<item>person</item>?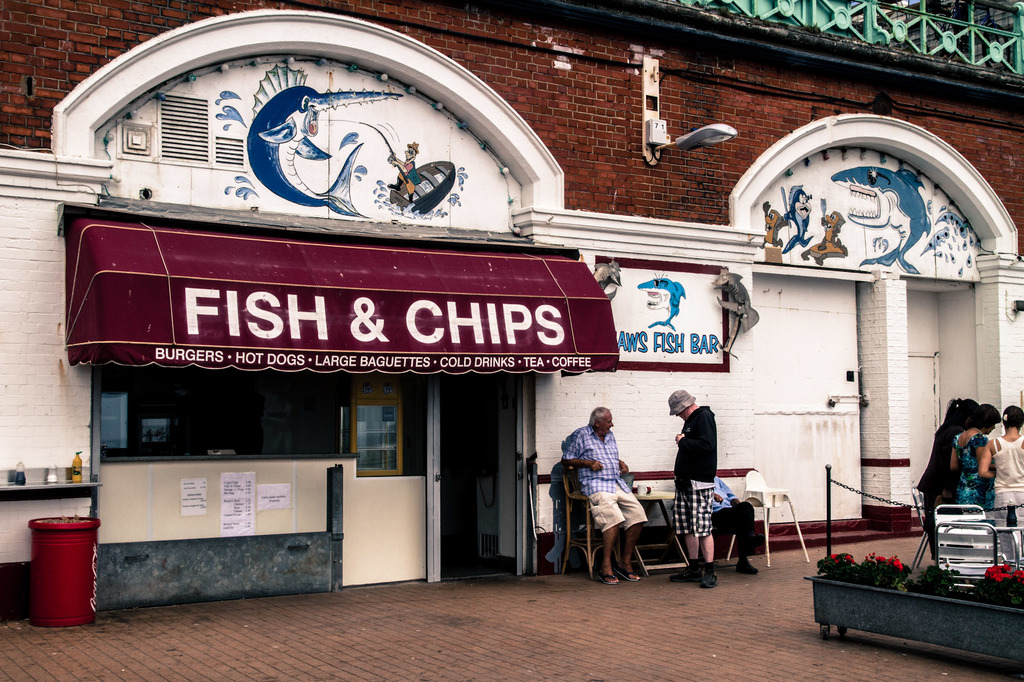
region(951, 402, 998, 519)
